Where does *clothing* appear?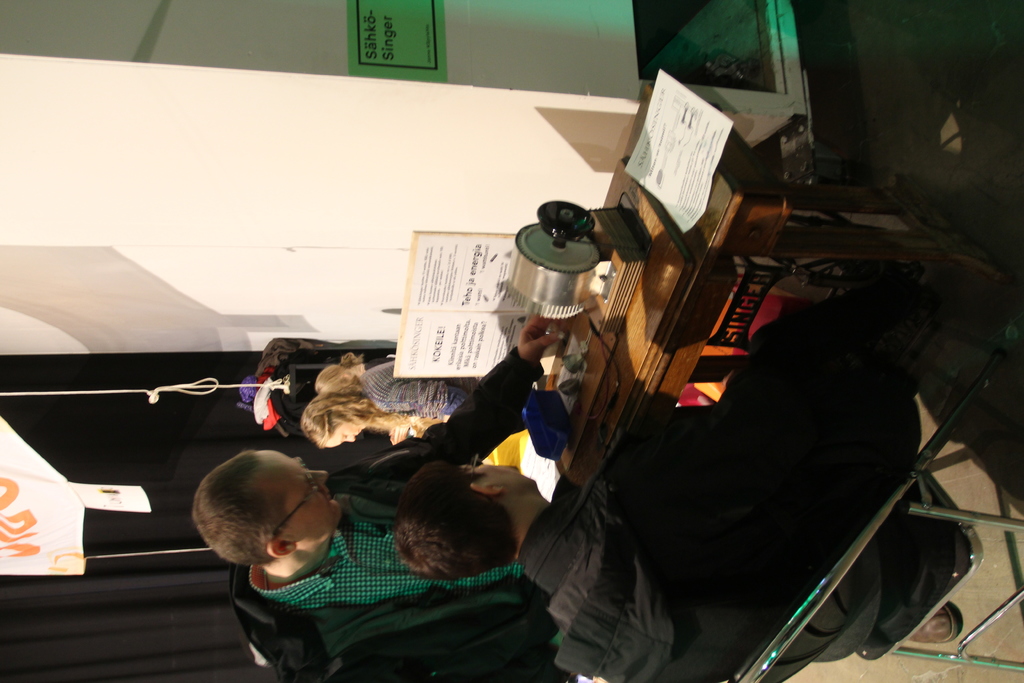
Appears at <box>361,354,479,417</box>.
